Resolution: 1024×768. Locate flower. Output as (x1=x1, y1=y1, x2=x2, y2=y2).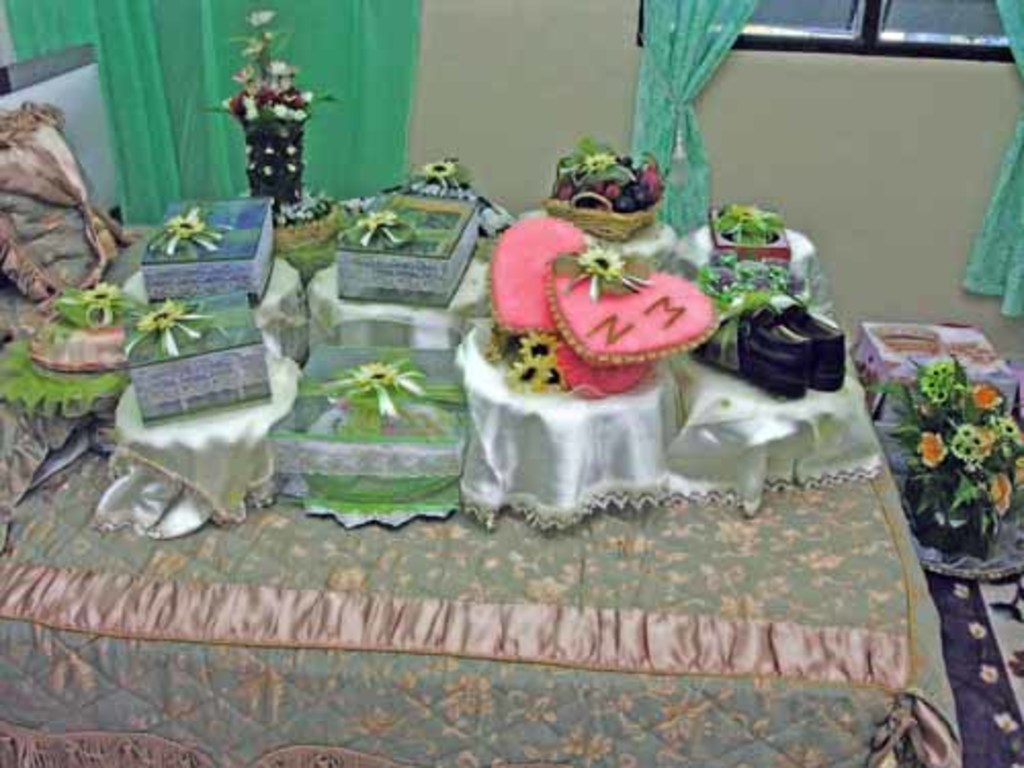
(x1=141, y1=293, x2=172, y2=324).
